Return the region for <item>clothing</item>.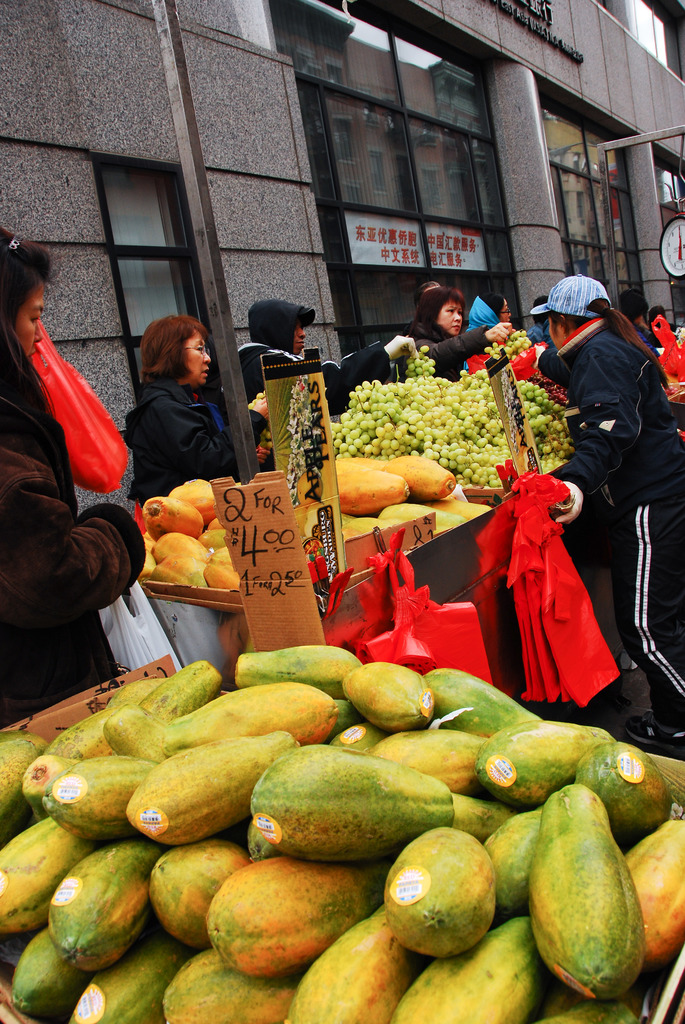
(410,321,496,378).
